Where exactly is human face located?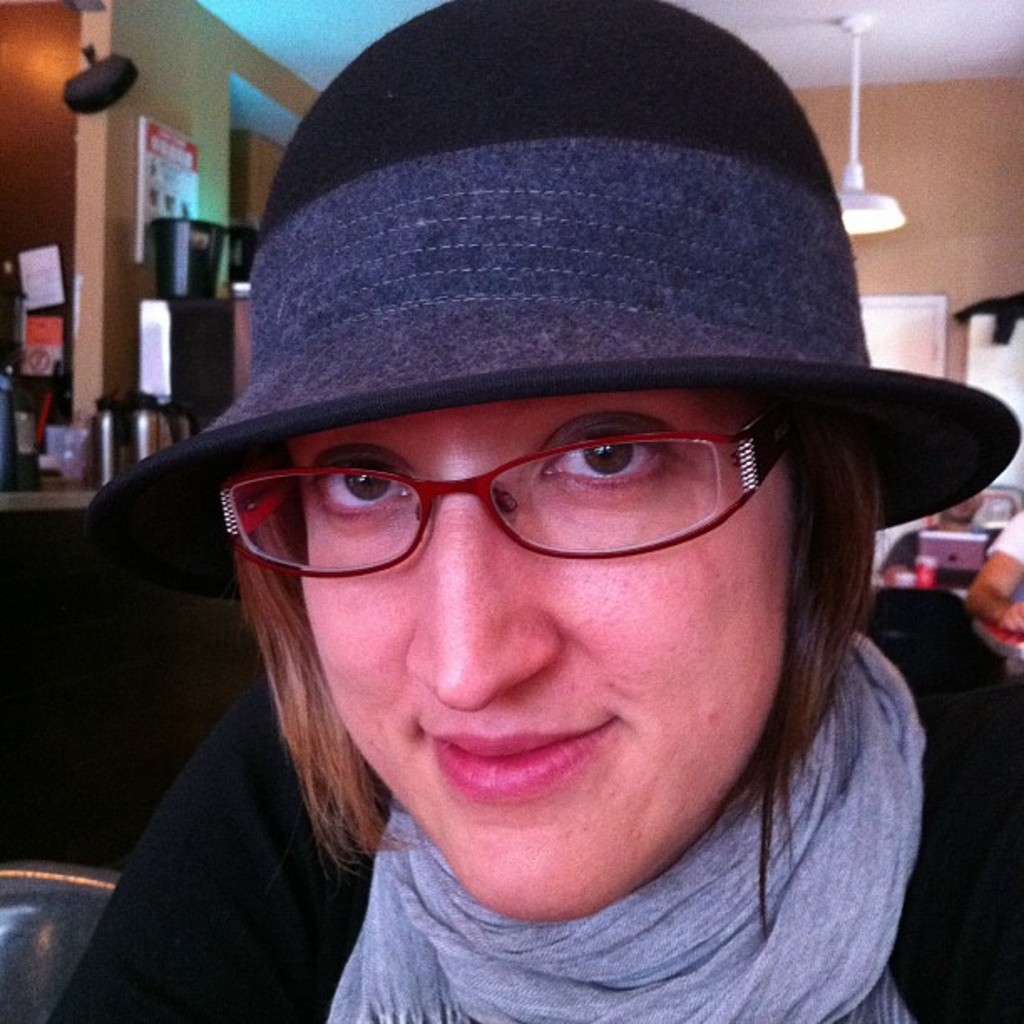
Its bounding box is [x1=289, y1=388, x2=795, y2=925].
